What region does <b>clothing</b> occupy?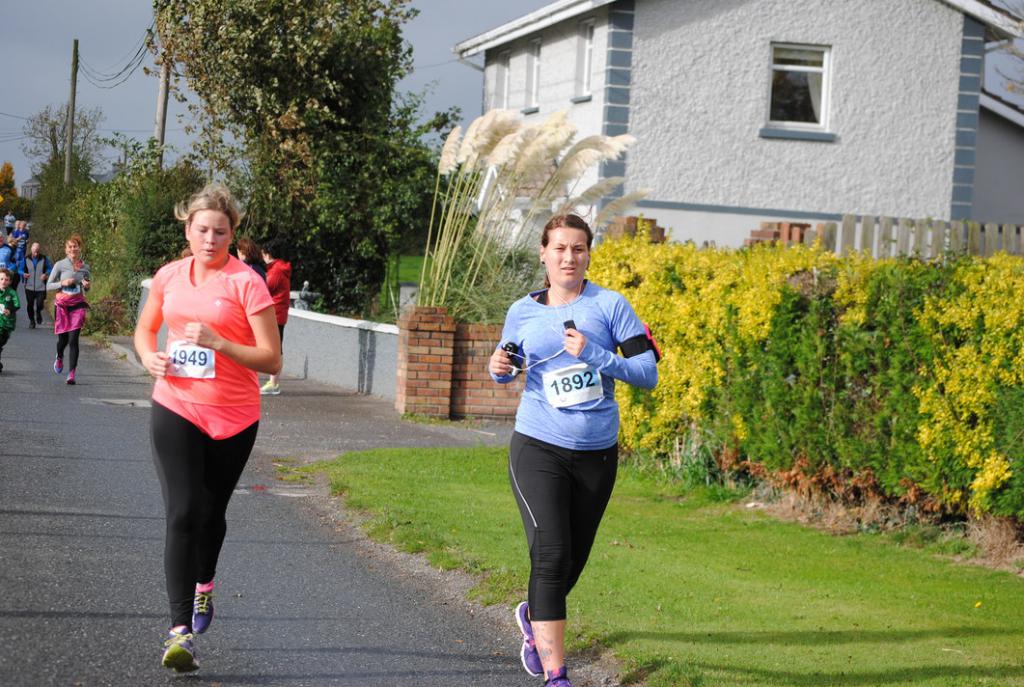
rect(0, 244, 13, 274).
